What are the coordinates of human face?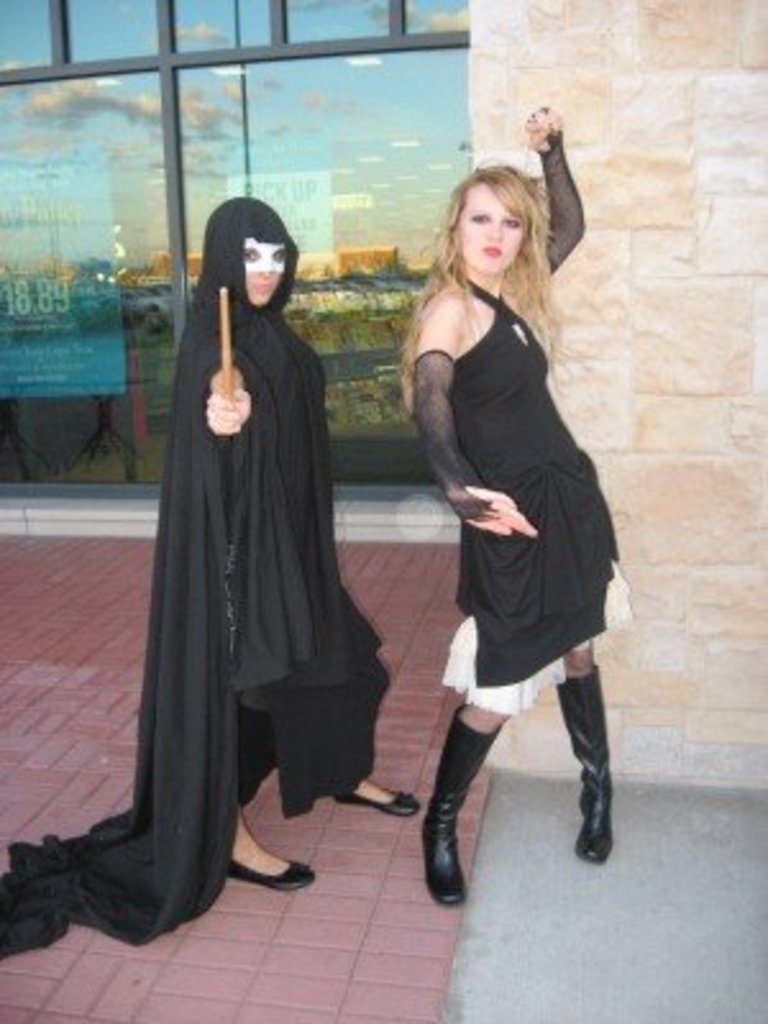
detection(243, 228, 289, 307).
